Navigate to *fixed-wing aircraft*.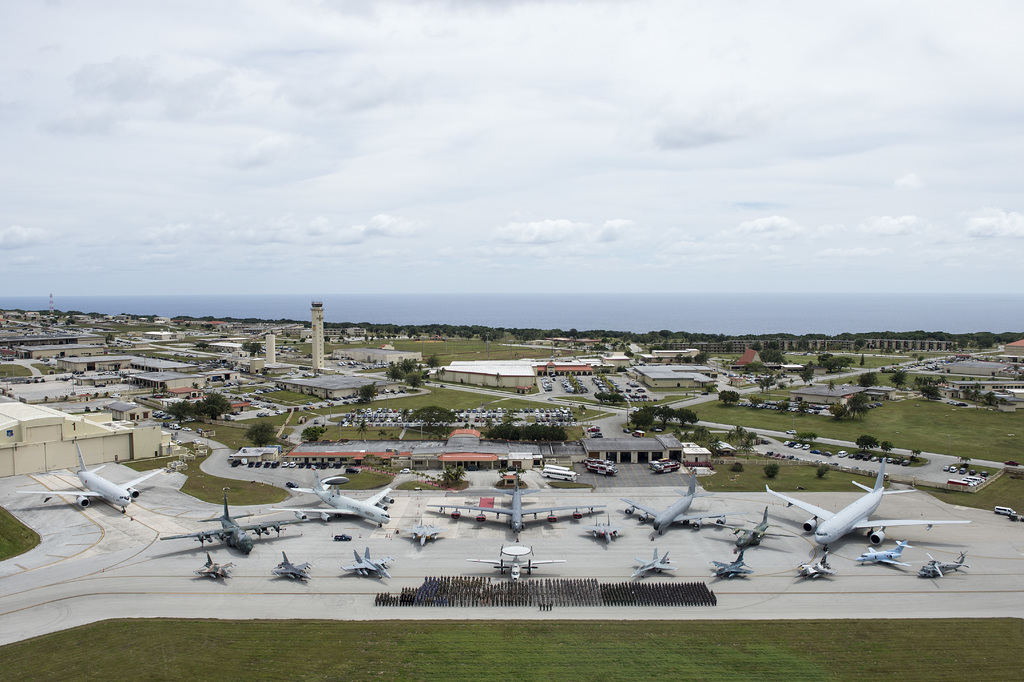
Navigation target: bbox(616, 463, 730, 538).
